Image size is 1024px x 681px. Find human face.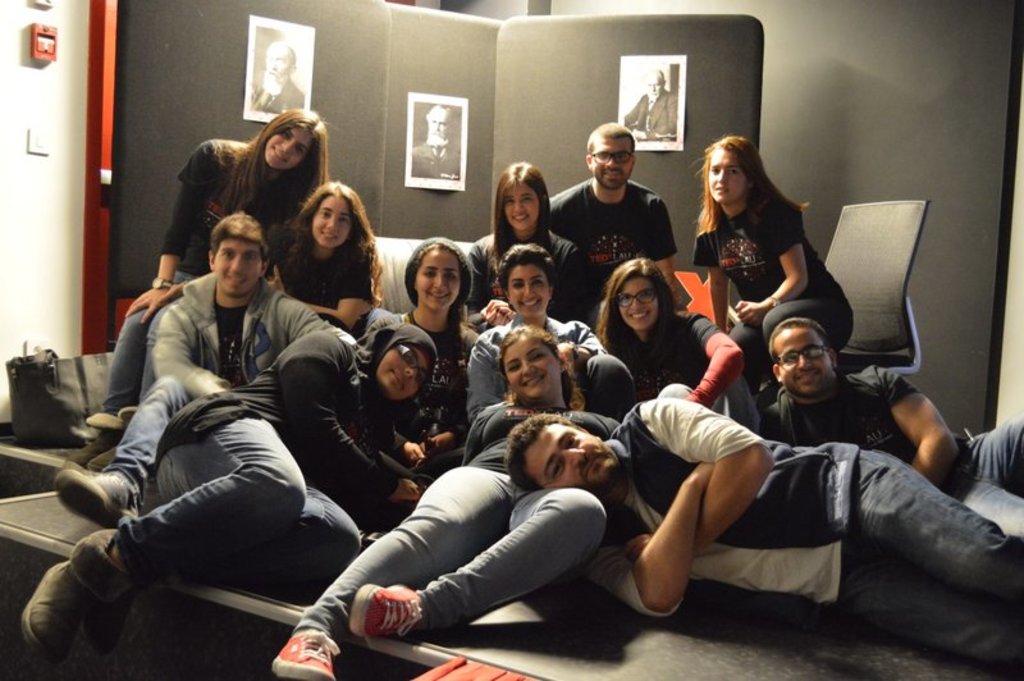
(590,137,631,191).
